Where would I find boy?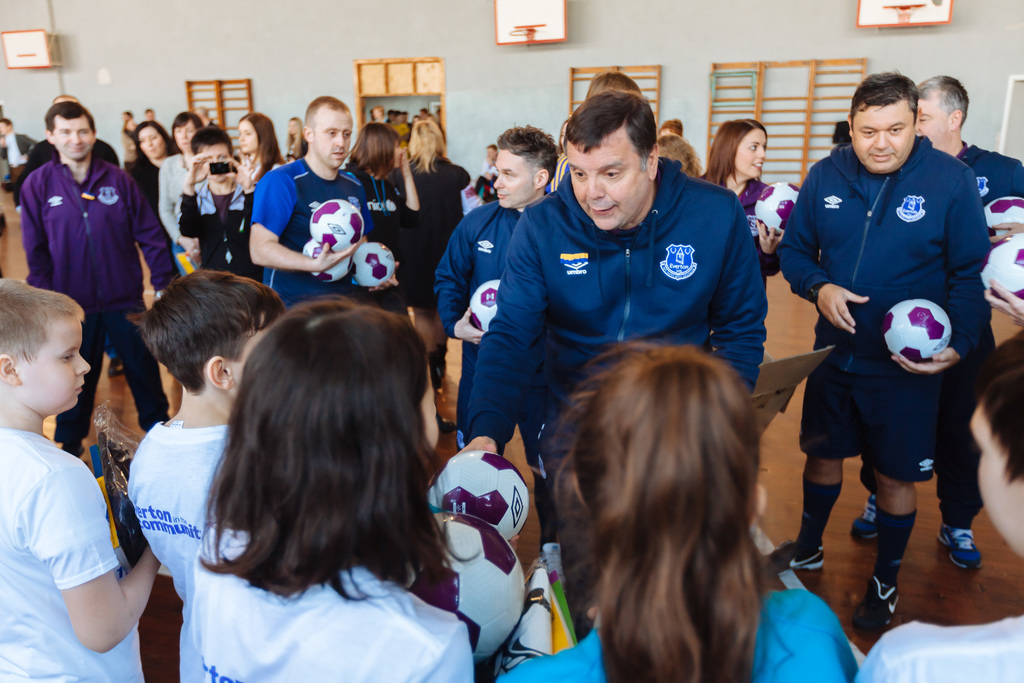
At box(120, 267, 303, 682).
